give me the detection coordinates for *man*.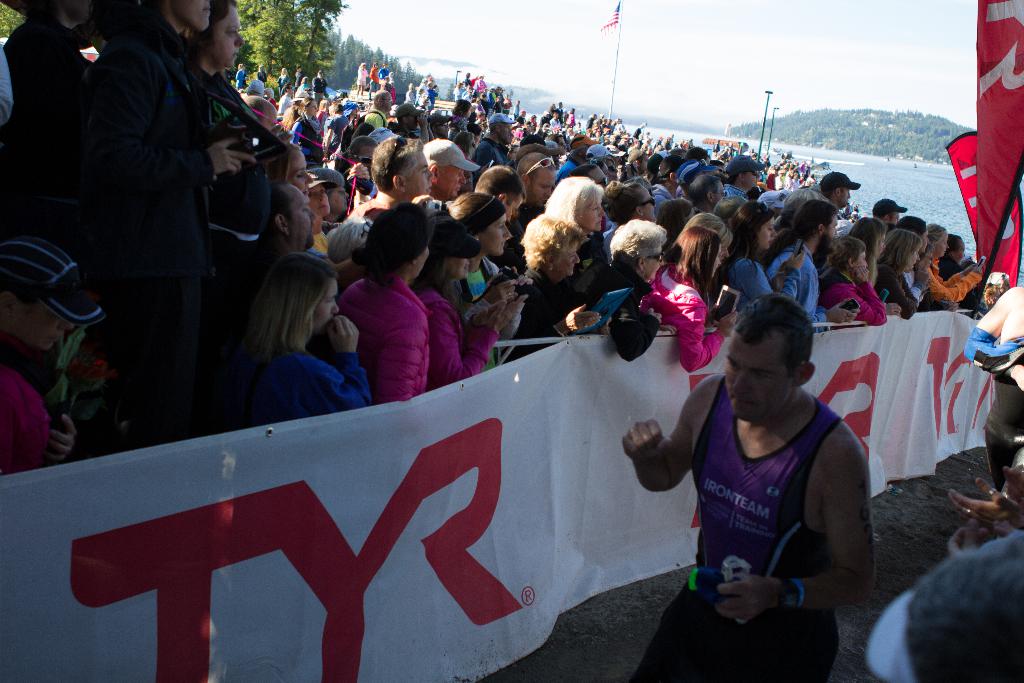
region(871, 198, 908, 226).
